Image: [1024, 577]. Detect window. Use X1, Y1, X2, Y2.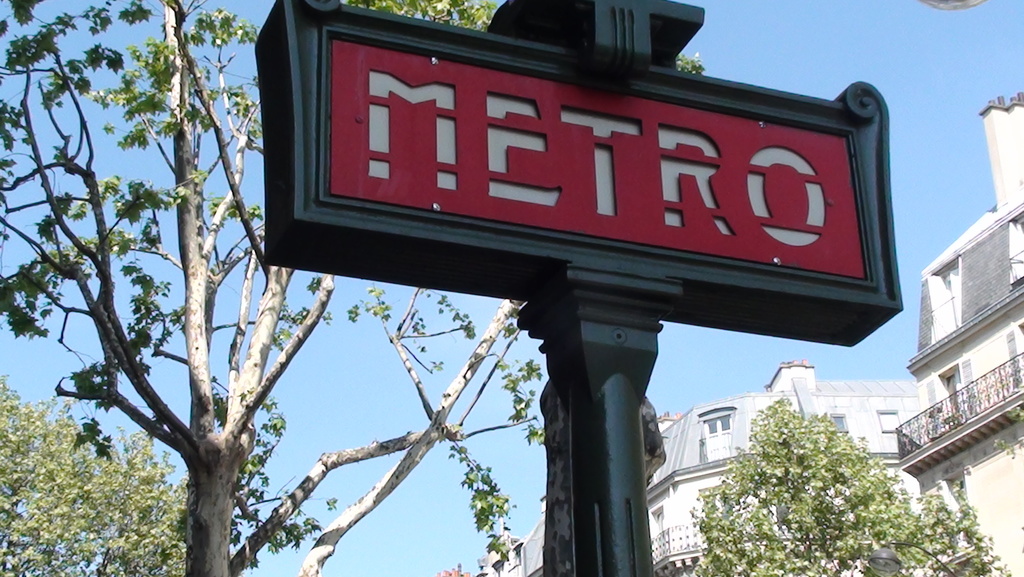
830, 417, 851, 435.
